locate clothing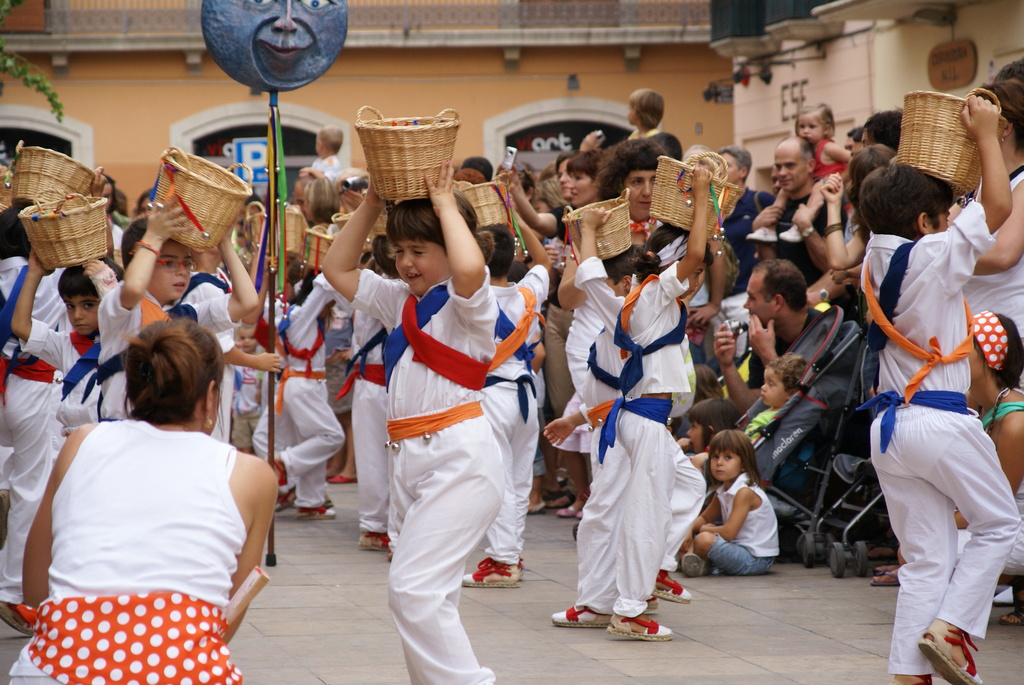
269, 266, 329, 507
